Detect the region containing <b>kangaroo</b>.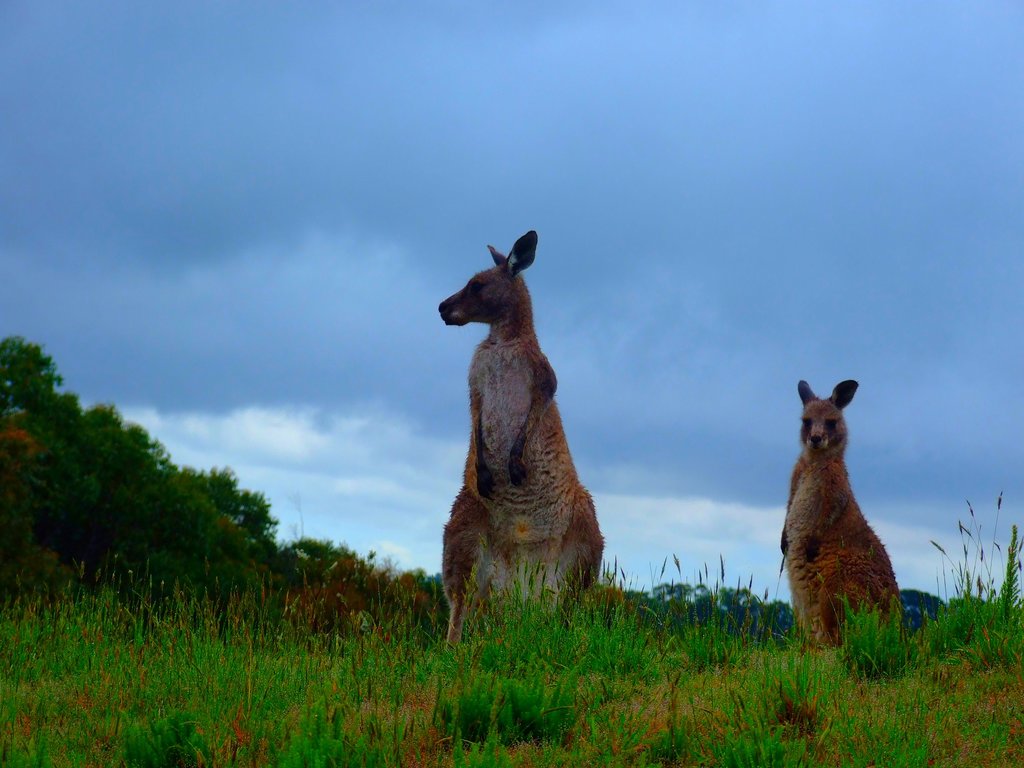
left=775, top=376, right=905, bottom=648.
